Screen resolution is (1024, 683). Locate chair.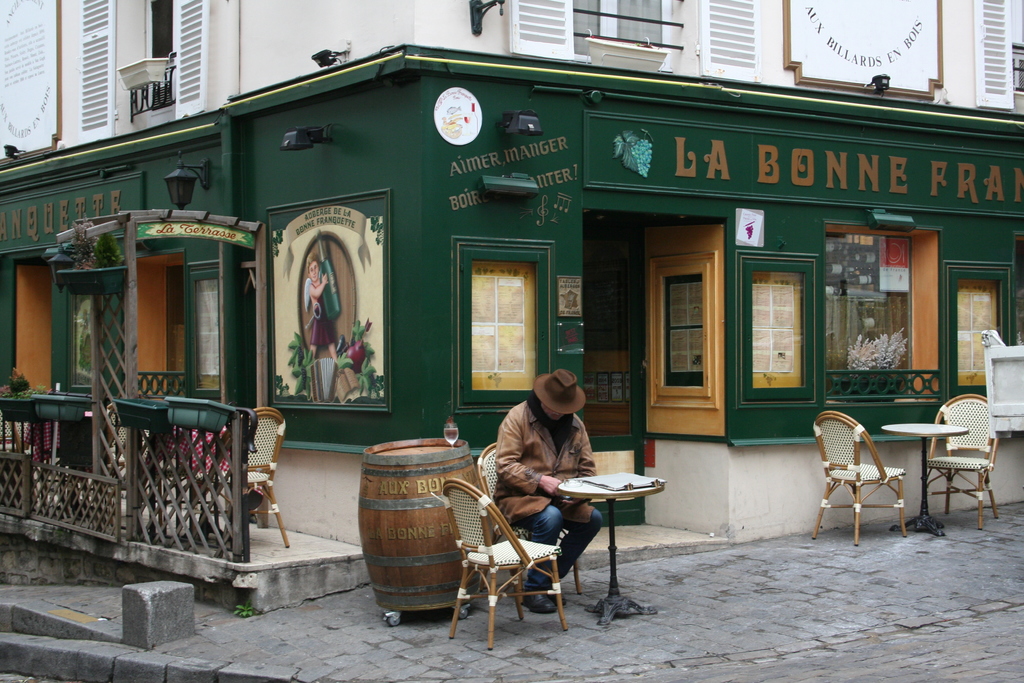
(x1=200, y1=401, x2=289, y2=554).
